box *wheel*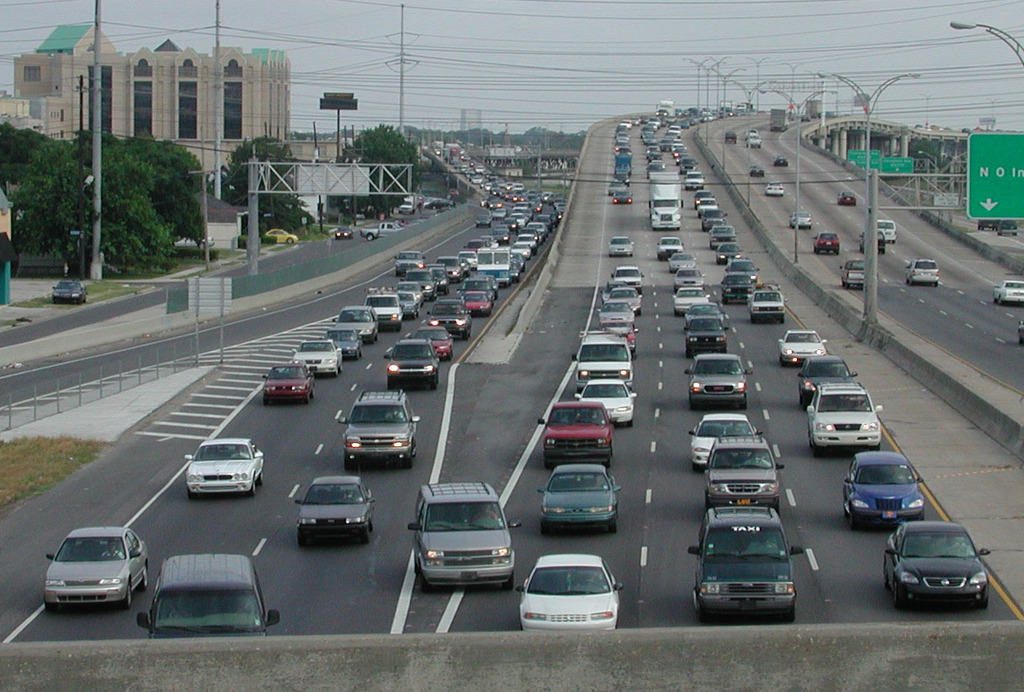
(123, 584, 132, 610)
